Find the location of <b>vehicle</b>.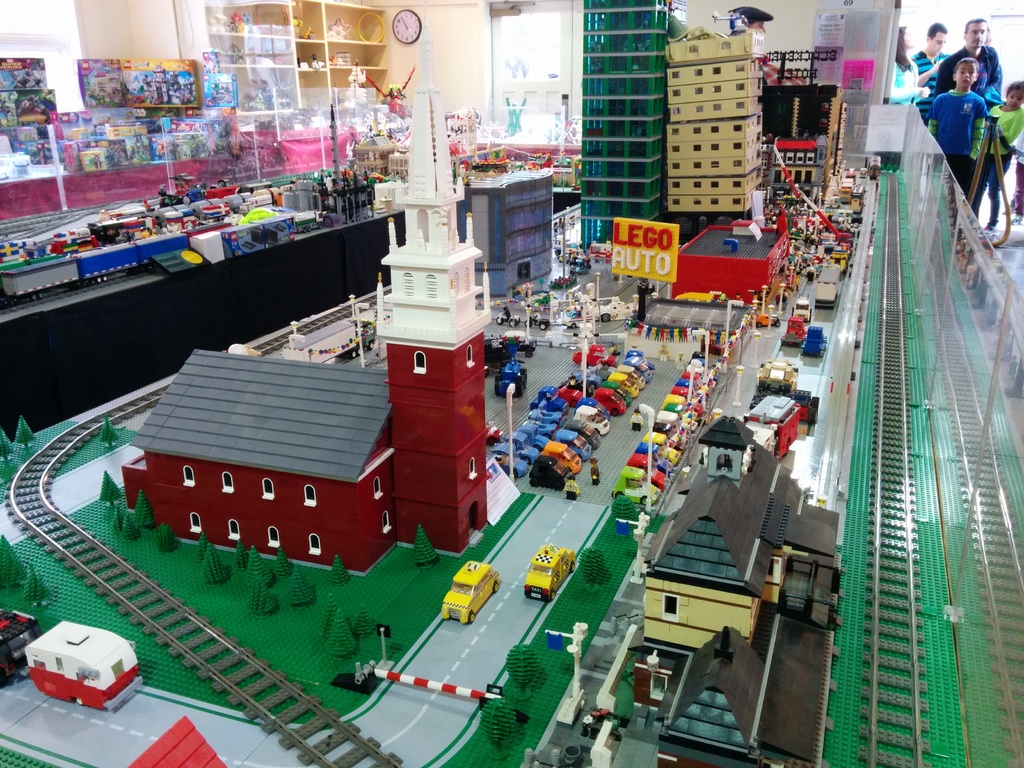
Location: bbox=(808, 266, 842, 308).
